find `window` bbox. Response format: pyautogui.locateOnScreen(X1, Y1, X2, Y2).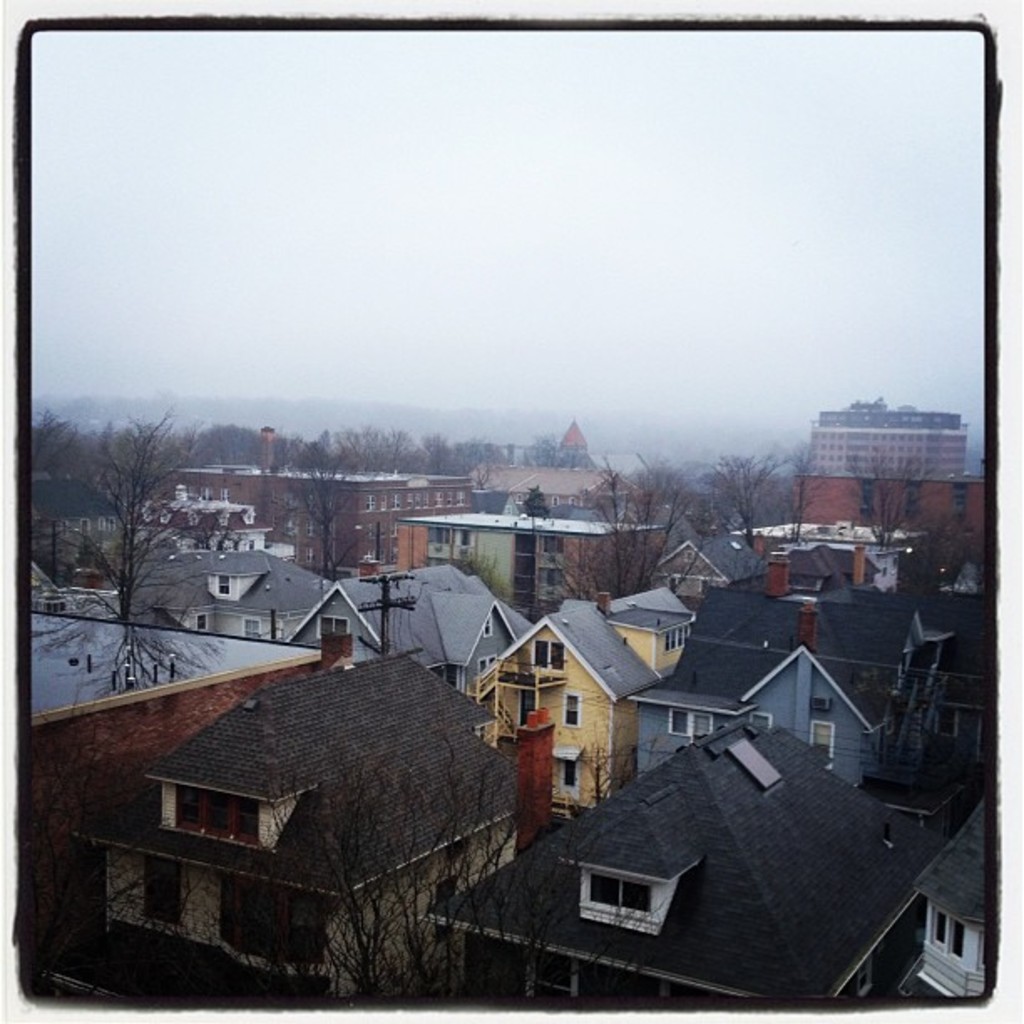
pyautogui.locateOnScreen(666, 718, 713, 743).
